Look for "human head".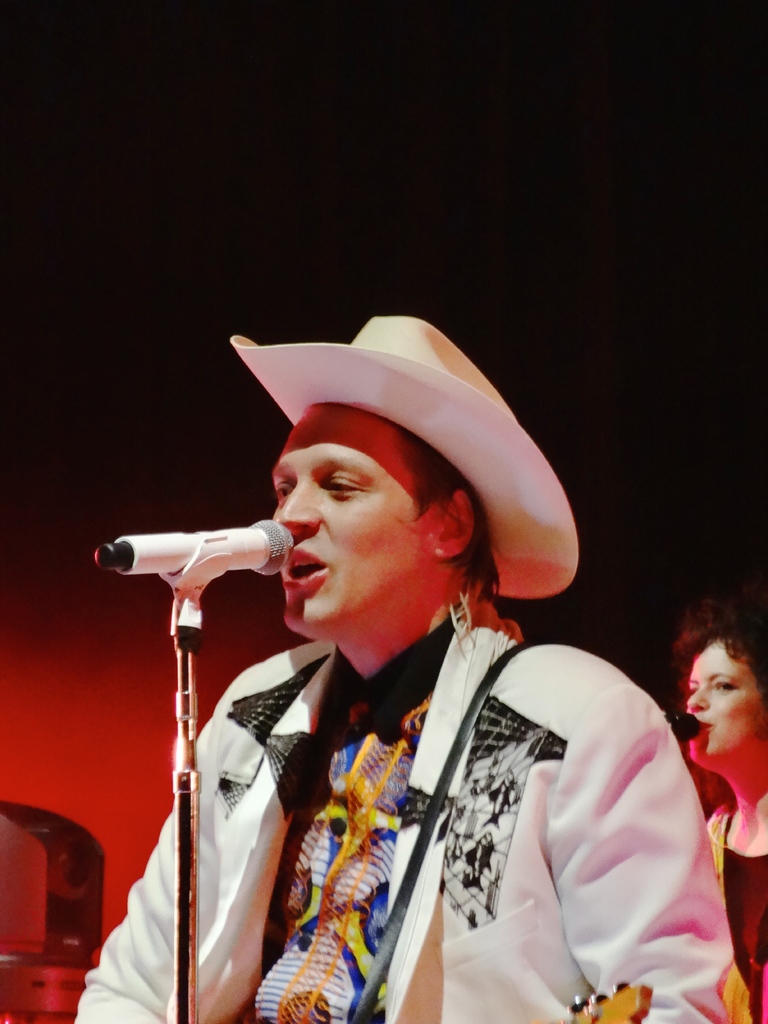
Found: left=246, top=390, right=529, bottom=636.
